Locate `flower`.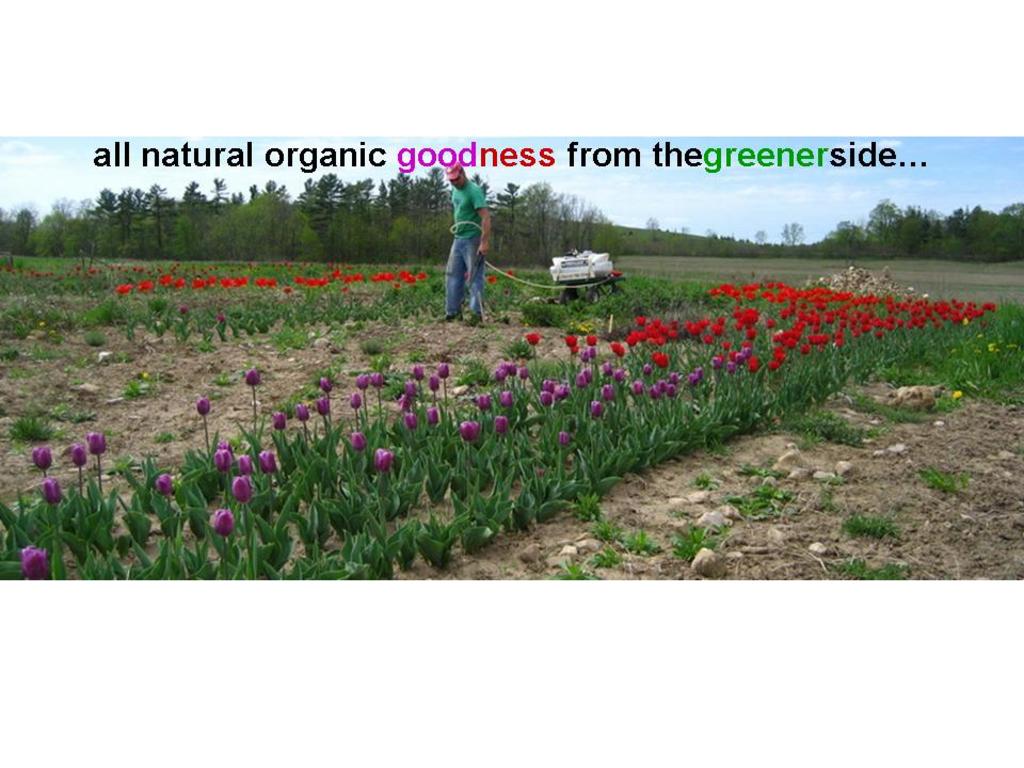
Bounding box: crop(489, 417, 509, 433).
